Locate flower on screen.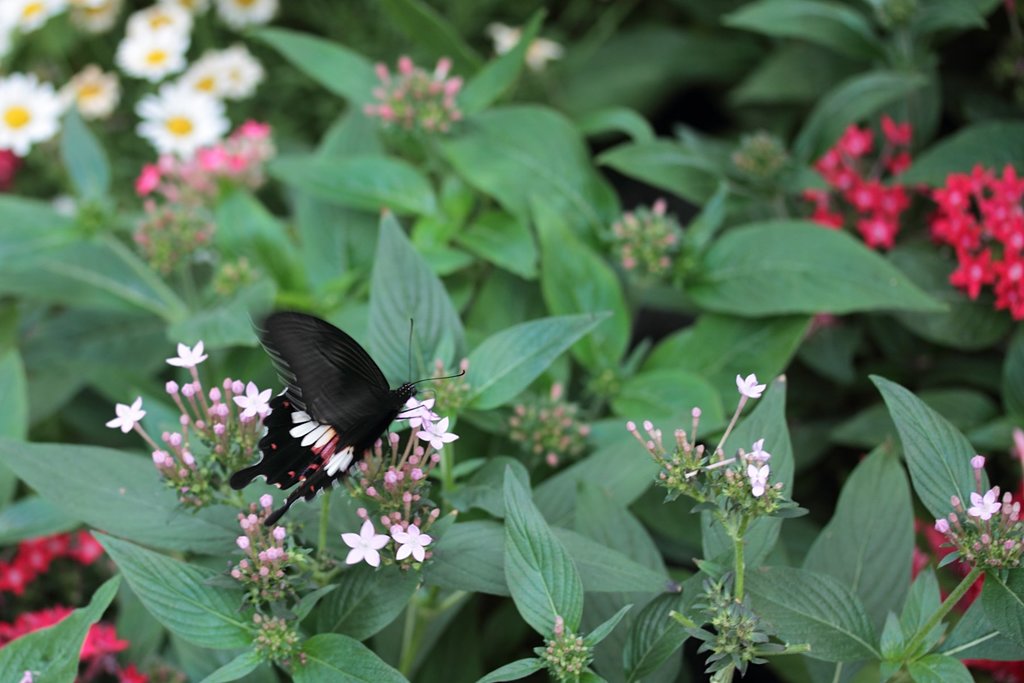
On screen at (left=0, top=74, right=59, bottom=169).
